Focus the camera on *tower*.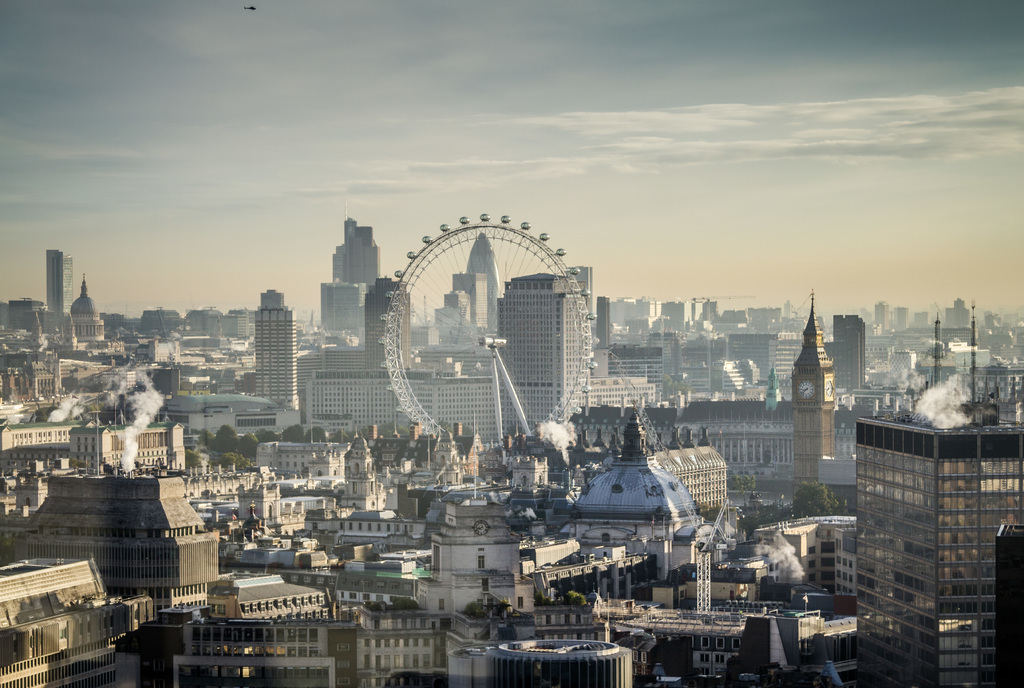
Focus region: locate(792, 288, 834, 497).
